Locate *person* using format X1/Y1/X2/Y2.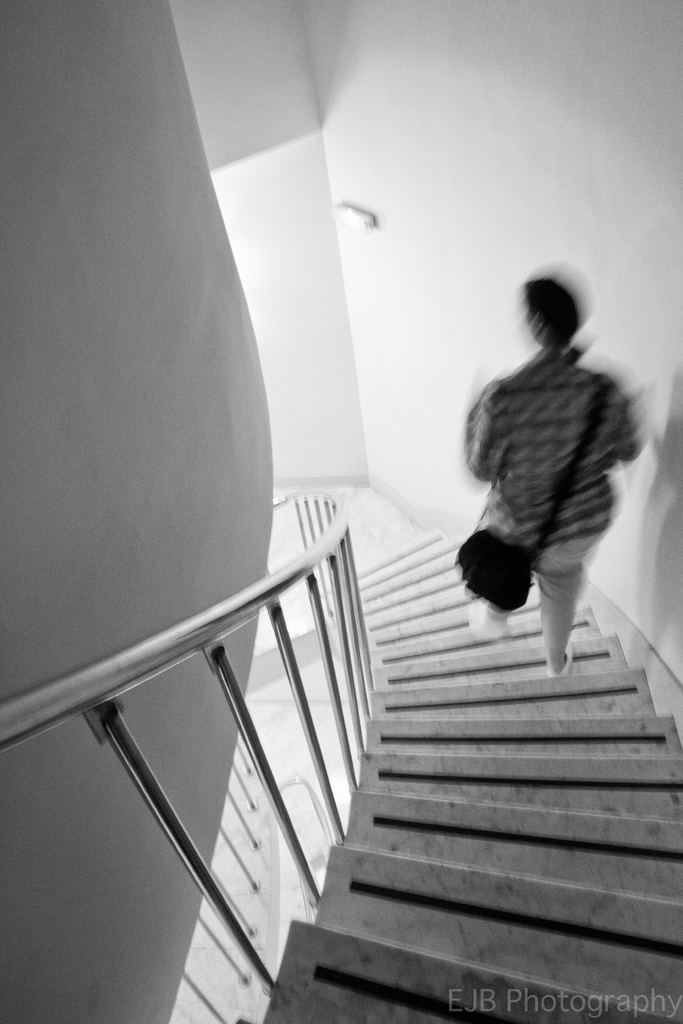
458/276/644/675.
